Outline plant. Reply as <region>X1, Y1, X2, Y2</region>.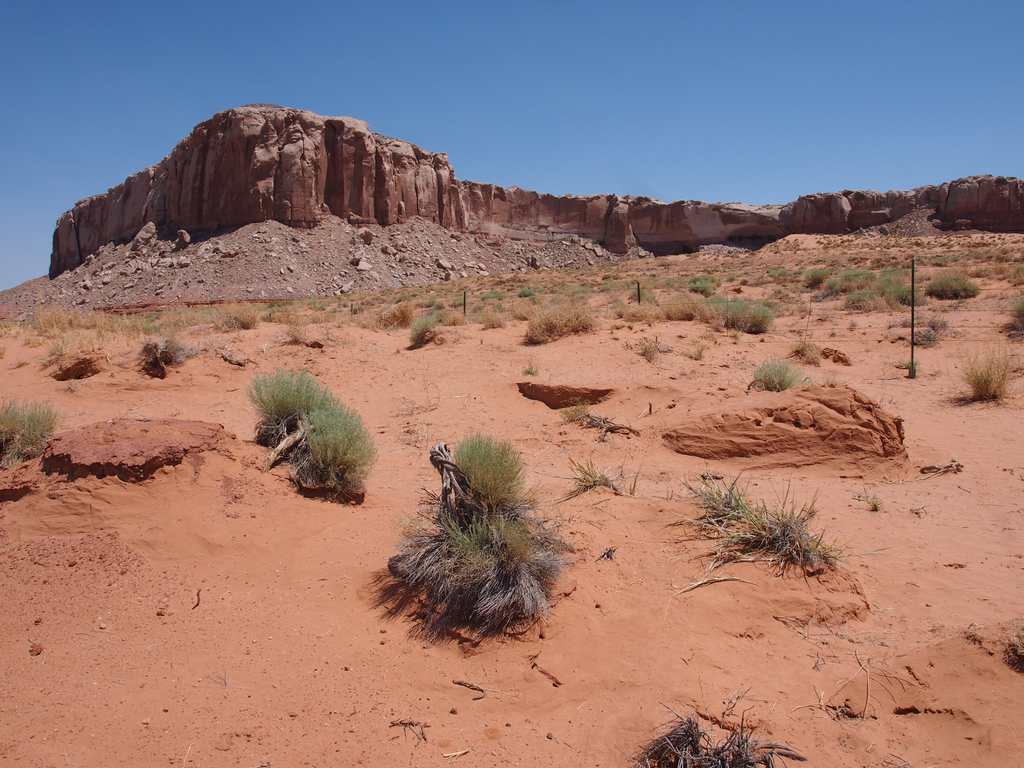
<region>643, 340, 657, 364</region>.
